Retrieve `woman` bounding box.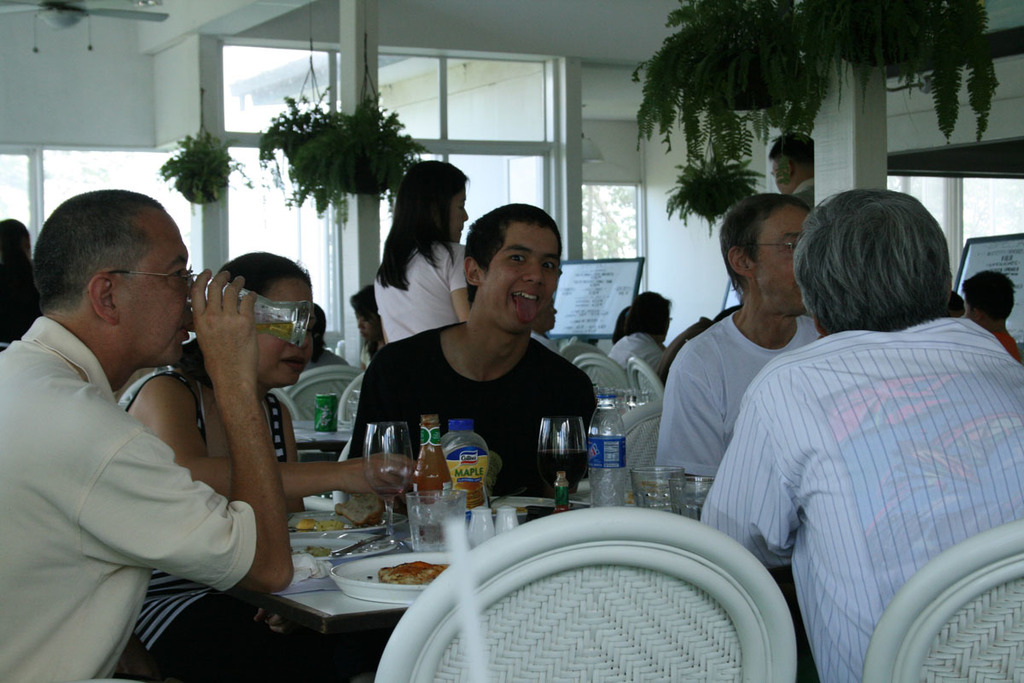
Bounding box: [344,285,379,370].
